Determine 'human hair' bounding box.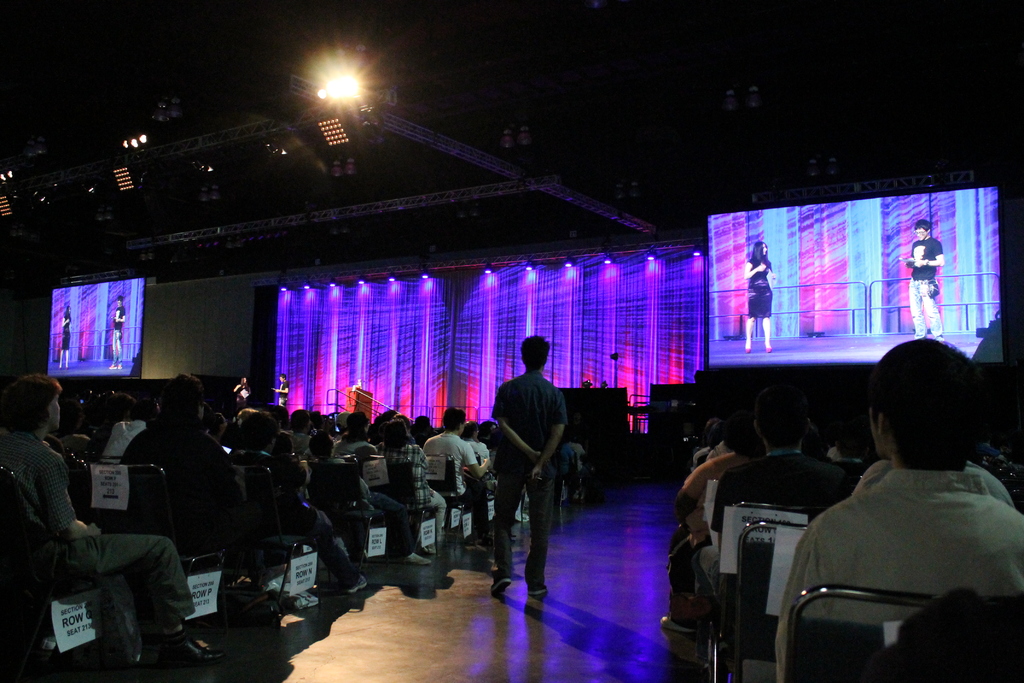
Determined: bbox=(14, 374, 69, 431).
